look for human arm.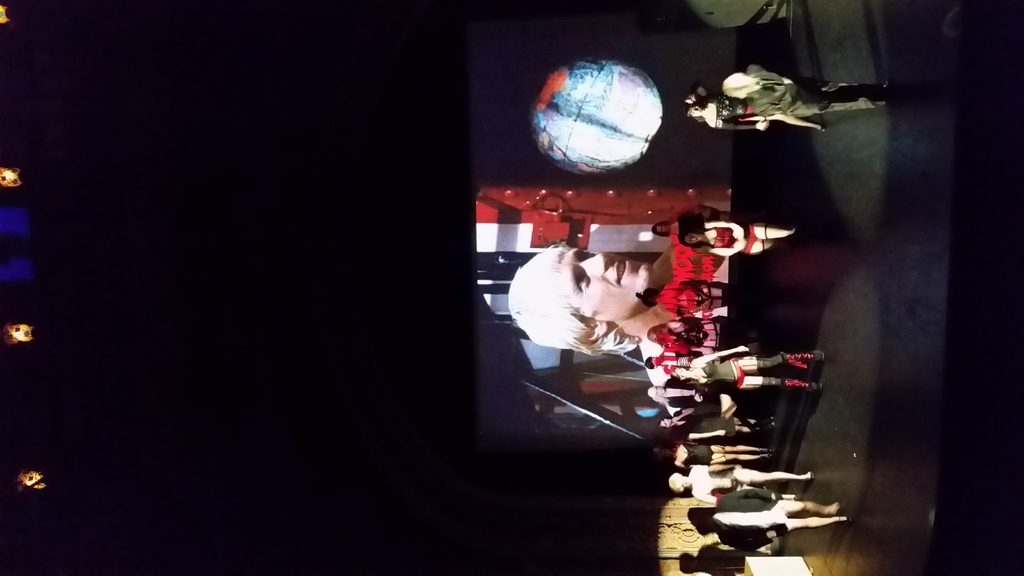
Found: (701, 223, 742, 241).
